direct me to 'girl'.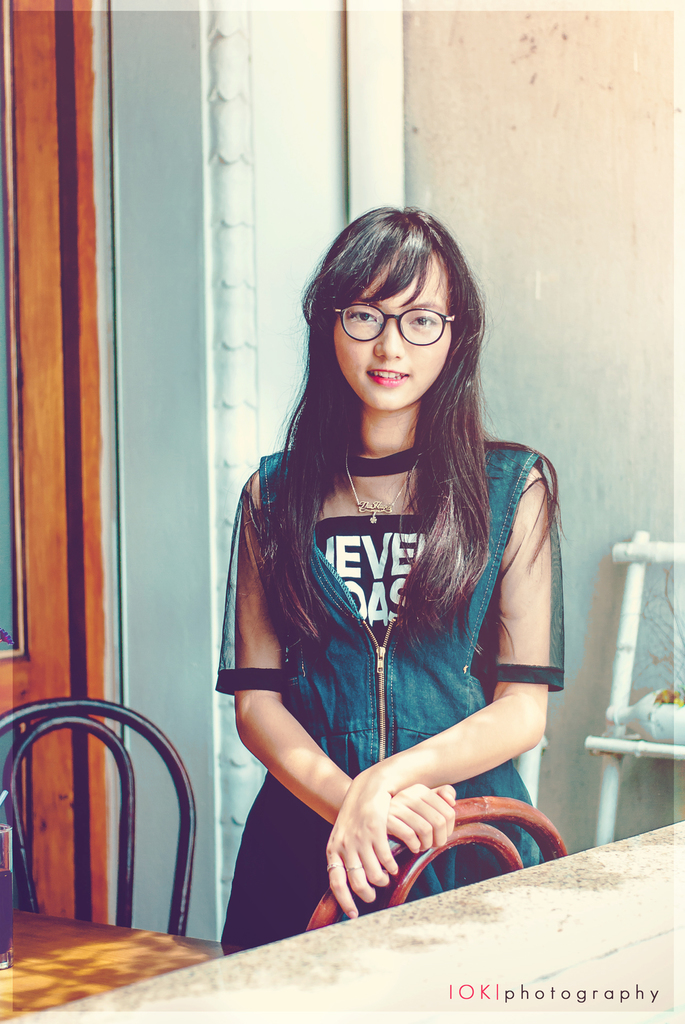
Direction: crop(227, 207, 563, 956).
